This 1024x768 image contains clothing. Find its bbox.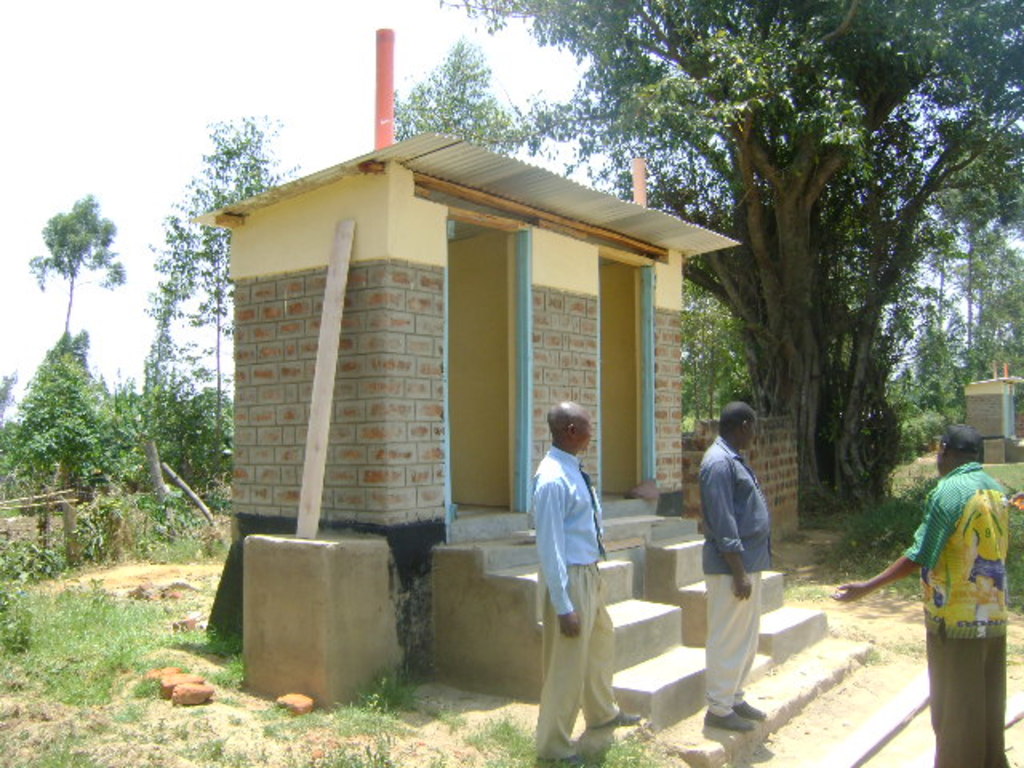
l=526, t=445, r=616, b=763.
